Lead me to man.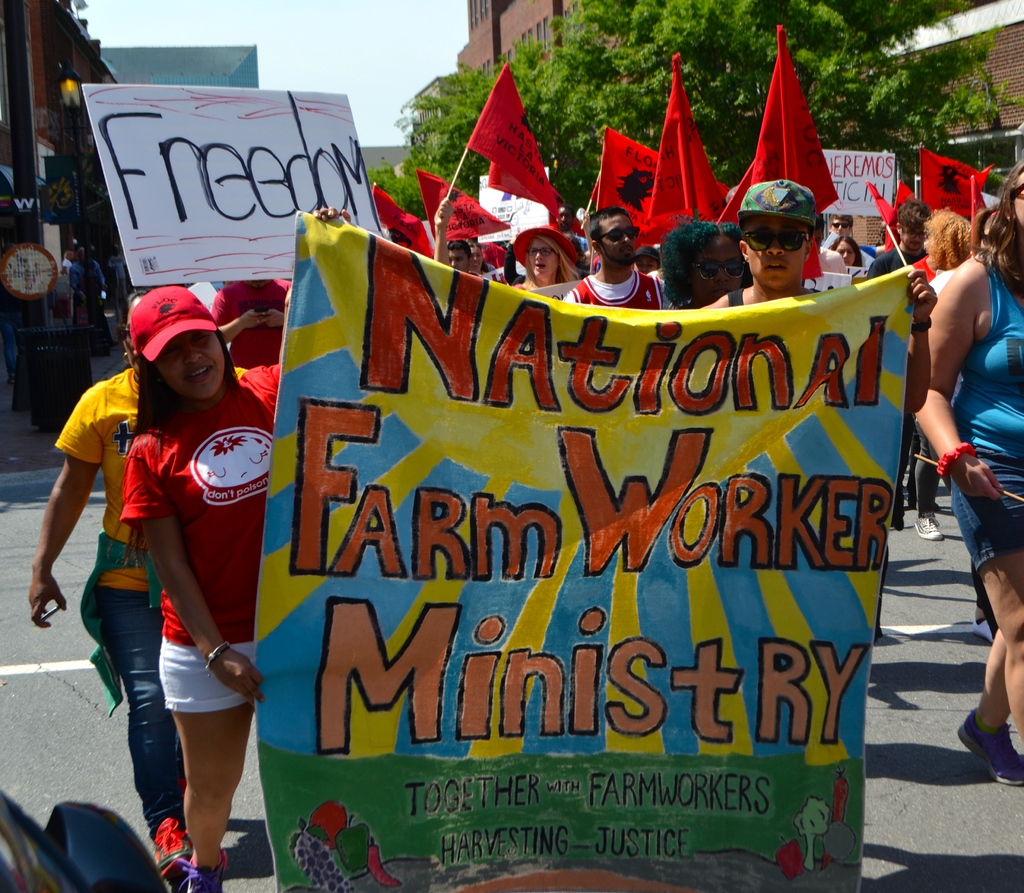
Lead to bbox(448, 241, 481, 275).
